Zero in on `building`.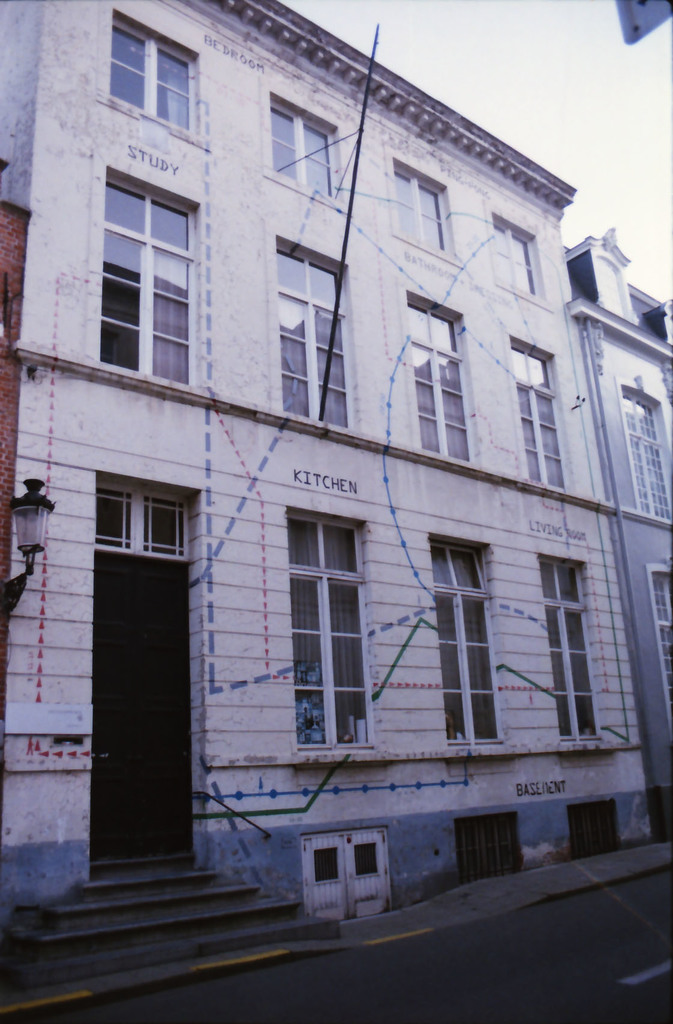
Zeroed in: l=0, t=0, r=672, b=917.
